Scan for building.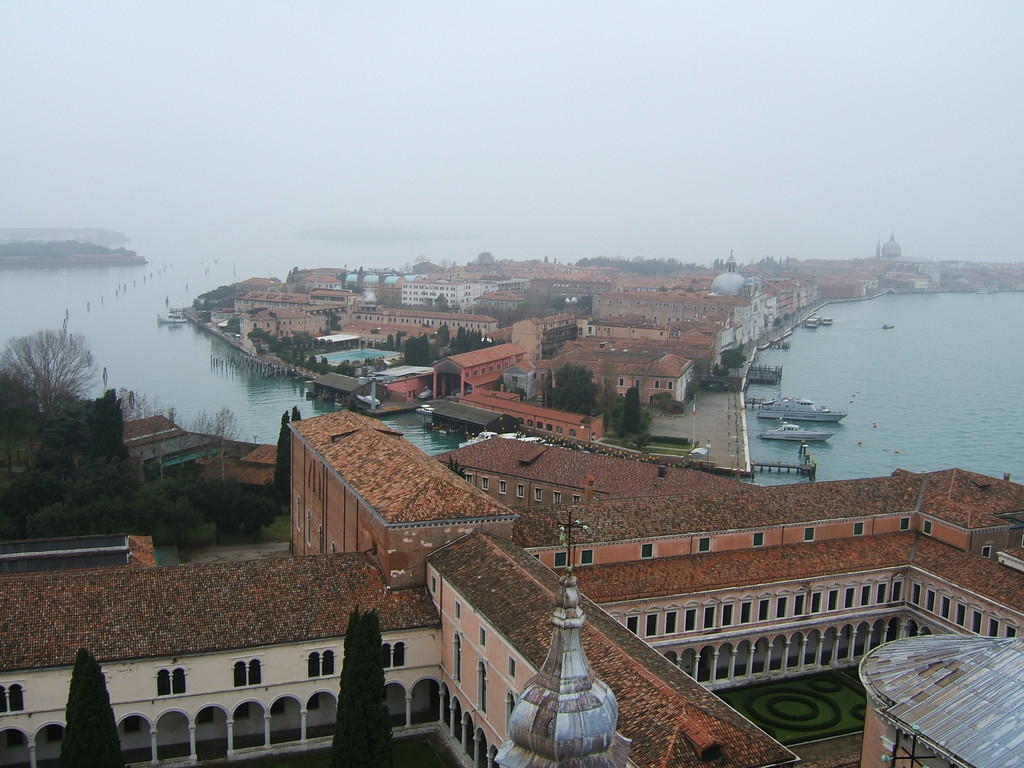
Scan result: bbox=[400, 284, 516, 311].
